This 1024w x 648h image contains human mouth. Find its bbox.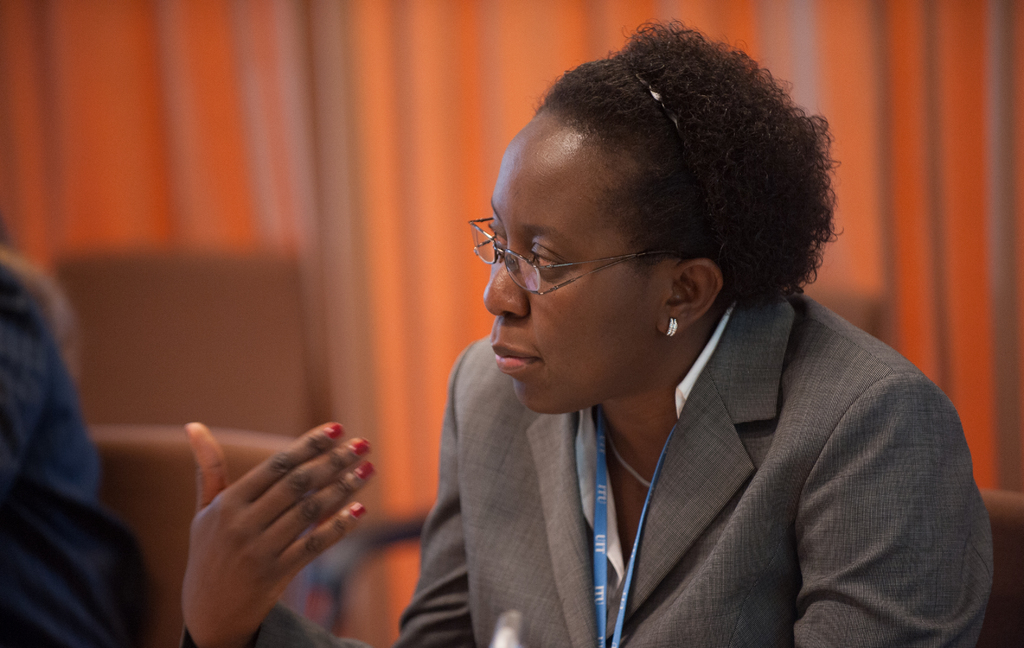
492,342,535,373.
